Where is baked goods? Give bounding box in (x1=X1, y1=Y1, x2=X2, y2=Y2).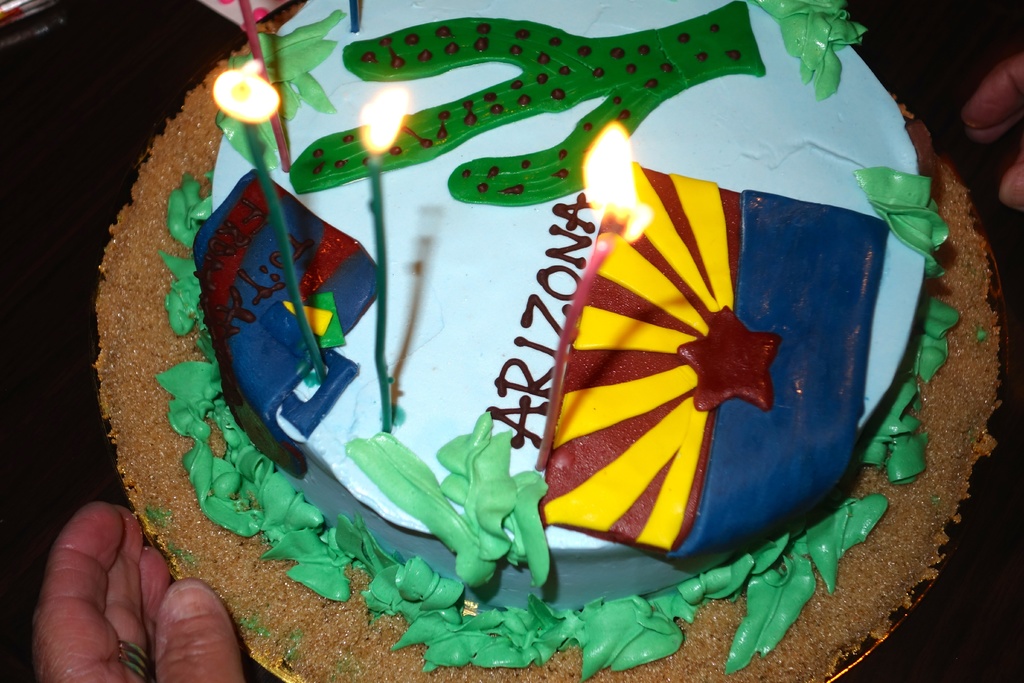
(x1=103, y1=0, x2=1003, y2=682).
